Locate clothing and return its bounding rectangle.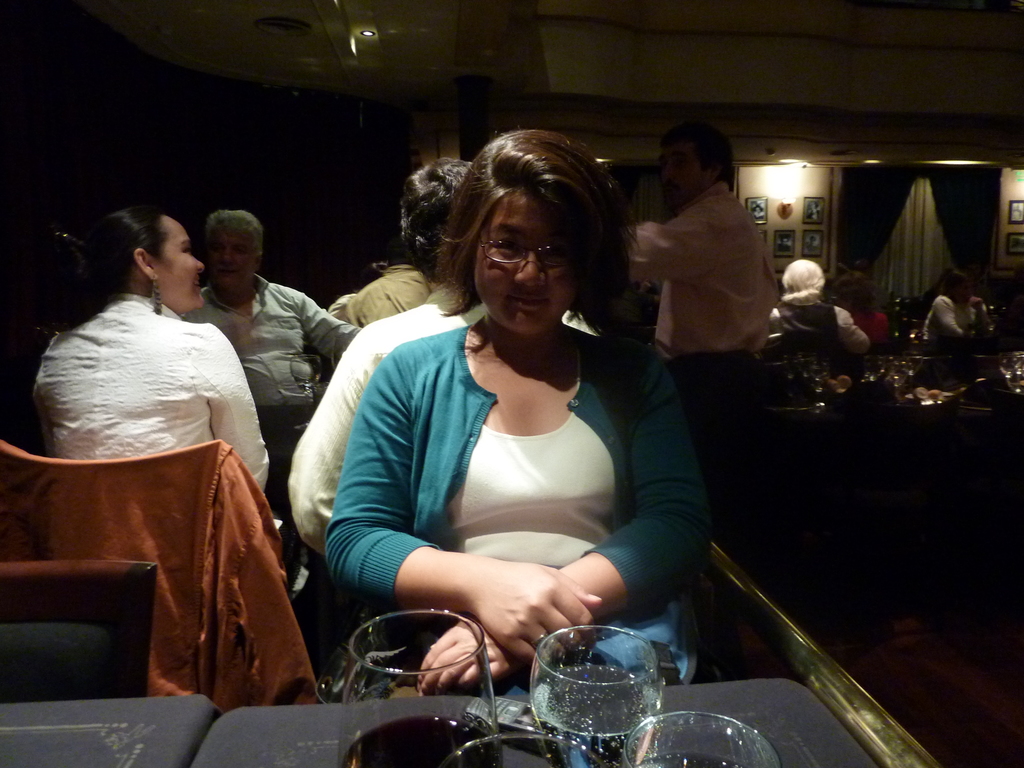
(28,295,271,509).
